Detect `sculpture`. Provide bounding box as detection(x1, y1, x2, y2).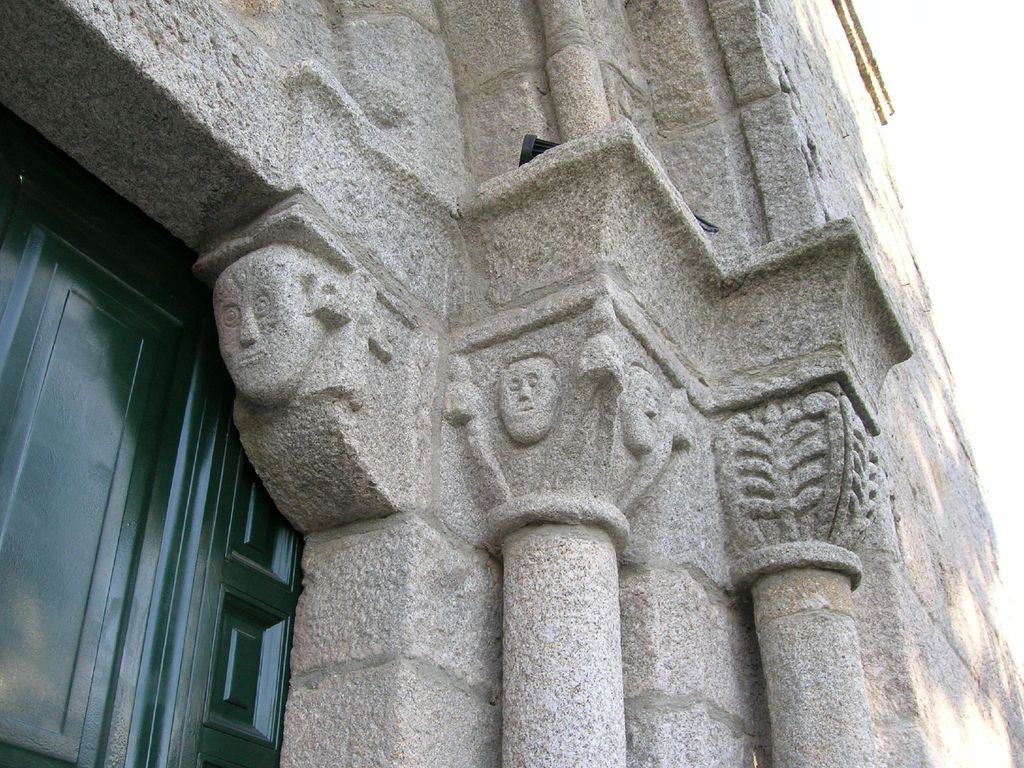
detection(726, 397, 840, 547).
